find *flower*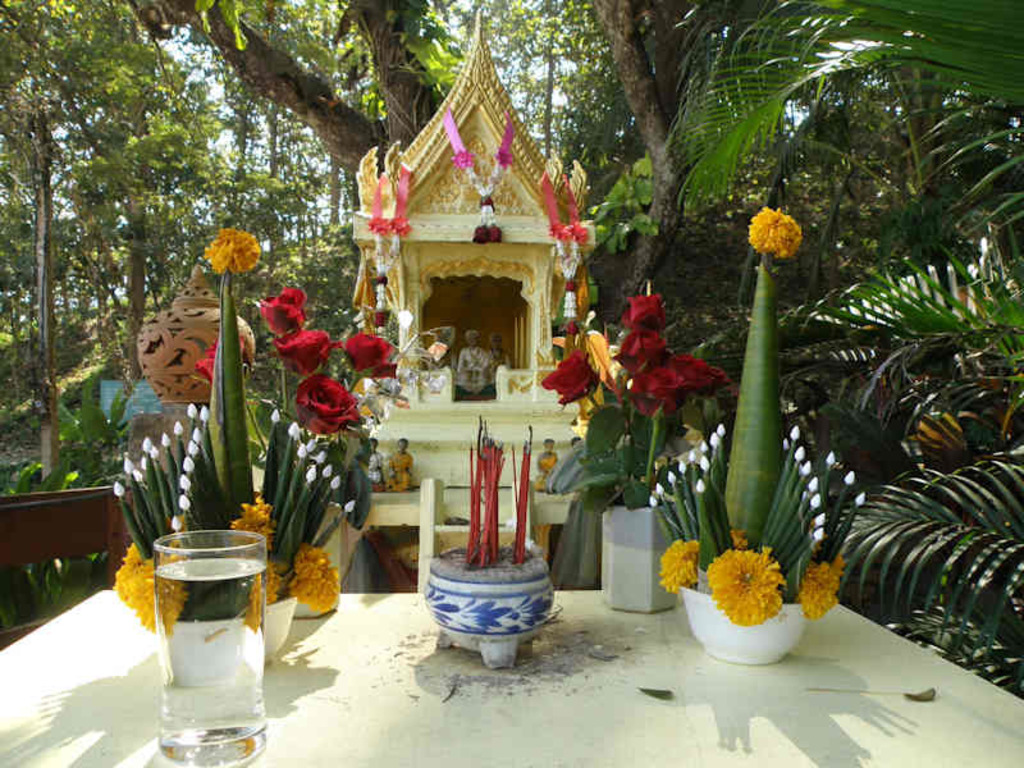
<bbox>791, 554, 844, 618</bbox>
